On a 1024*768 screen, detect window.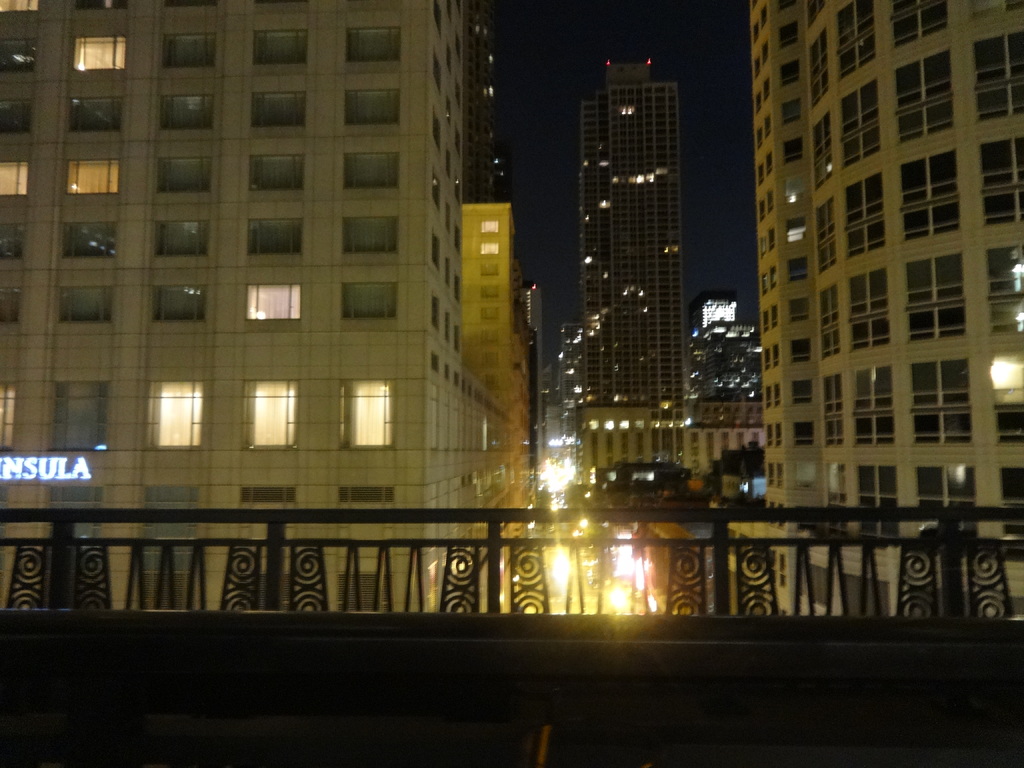
bbox(812, 199, 838, 261).
